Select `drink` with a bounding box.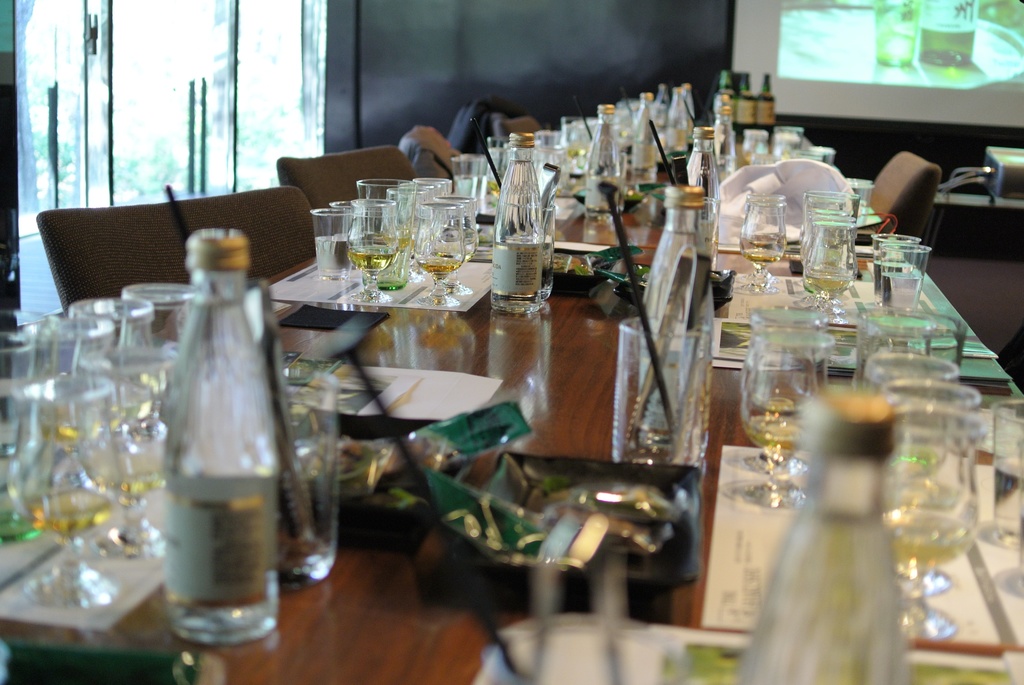
x1=875, y1=262, x2=913, y2=300.
